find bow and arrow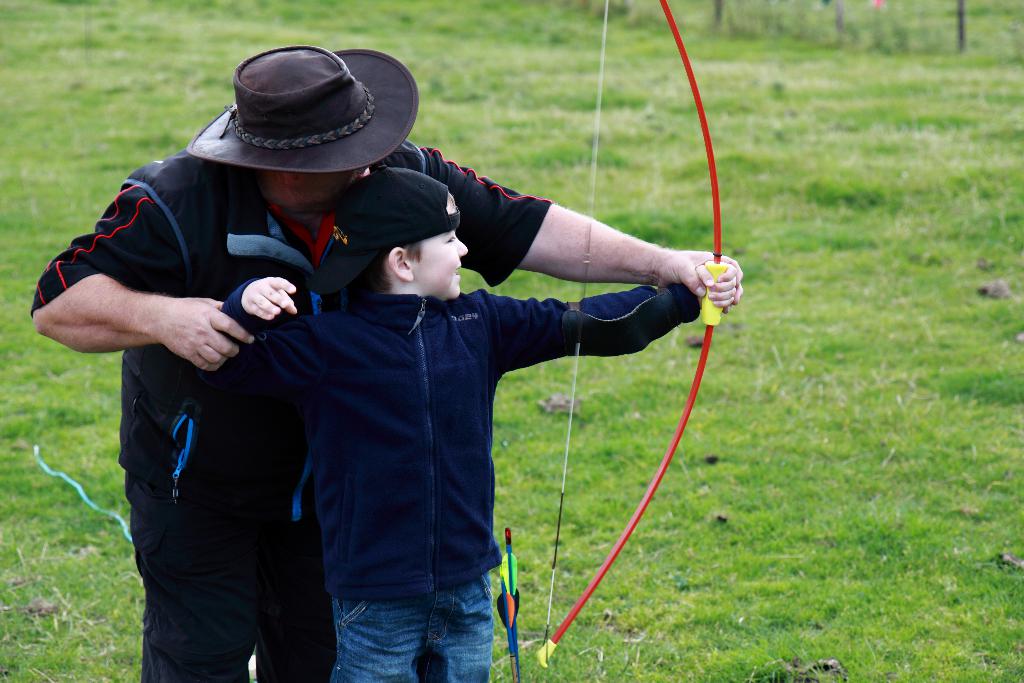
(x1=536, y1=0, x2=727, y2=670)
